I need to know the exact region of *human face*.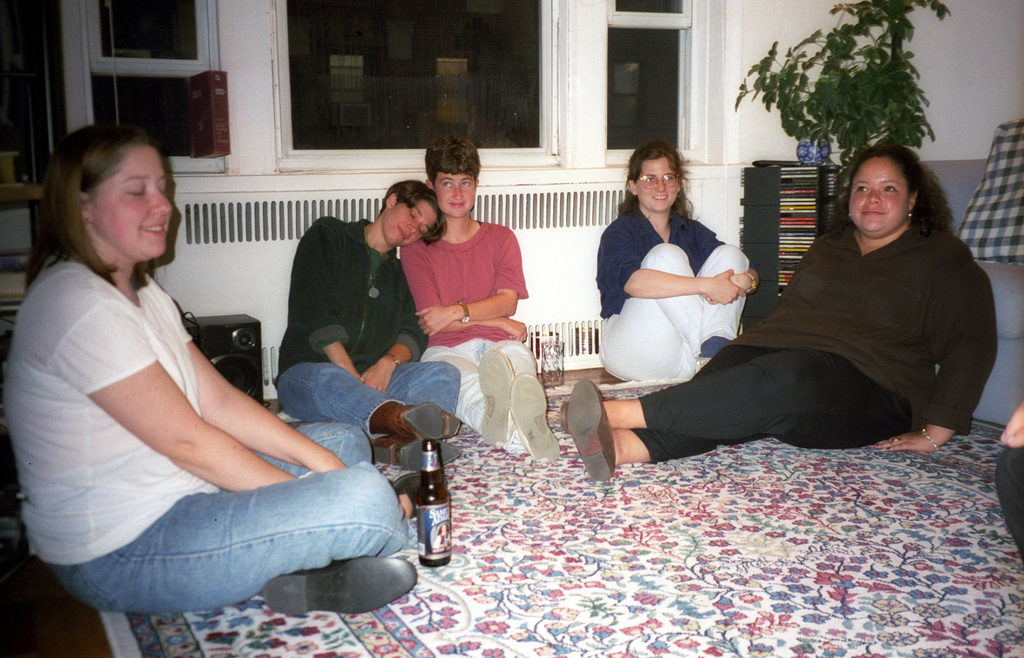
Region: [848, 152, 907, 240].
